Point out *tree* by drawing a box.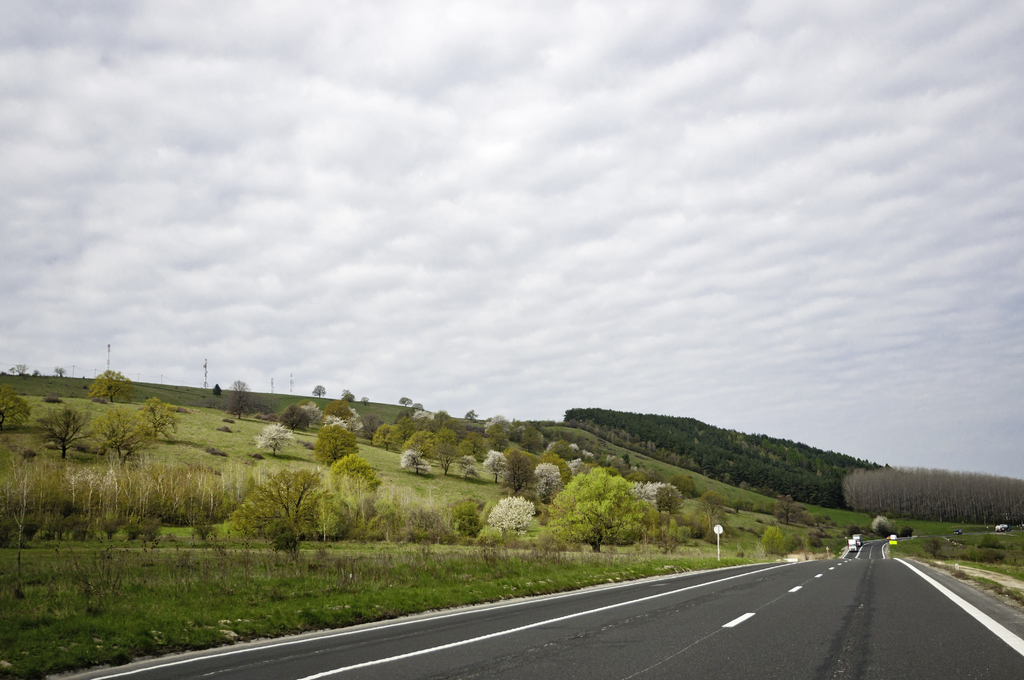
select_region(333, 472, 374, 537).
